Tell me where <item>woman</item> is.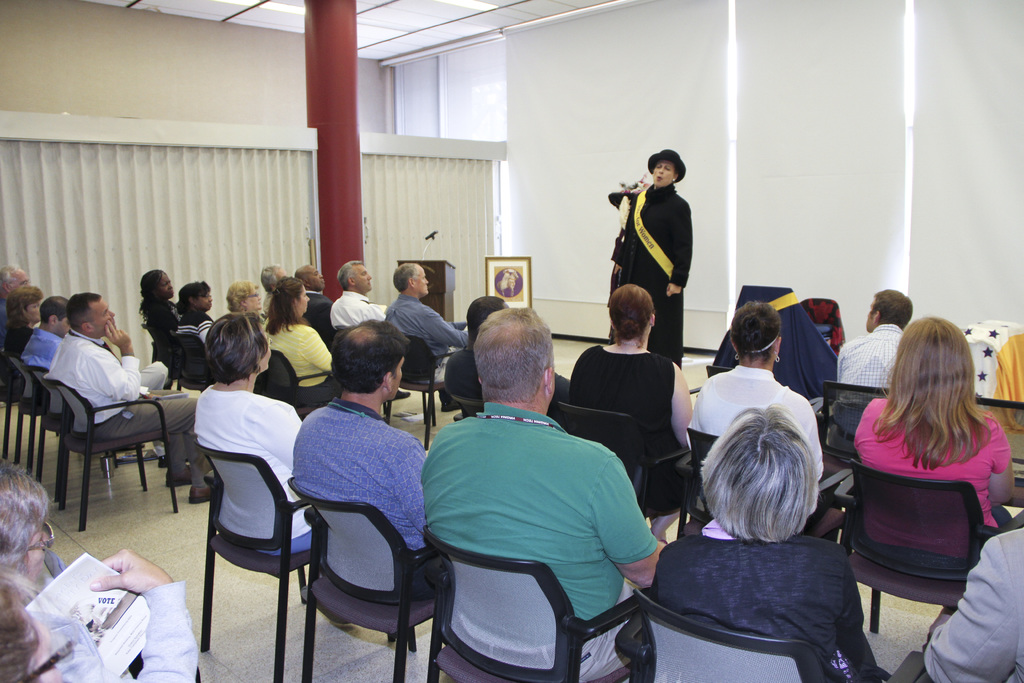
<item>woman</item> is at region(168, 279, 215, 341).
